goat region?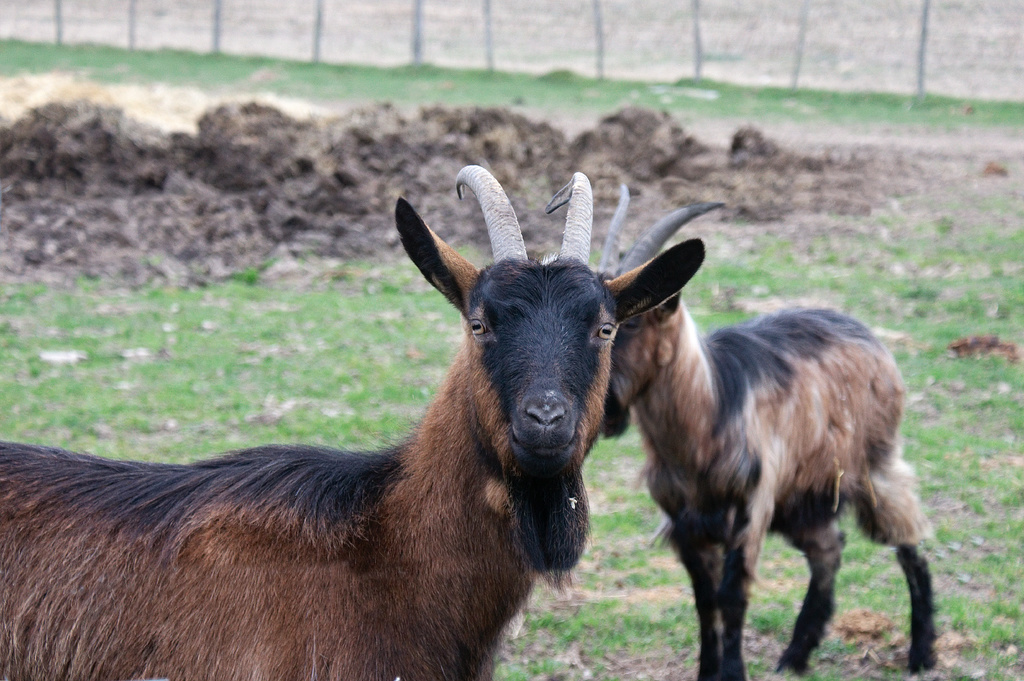
bbox=(601, 180, 936, 680)
